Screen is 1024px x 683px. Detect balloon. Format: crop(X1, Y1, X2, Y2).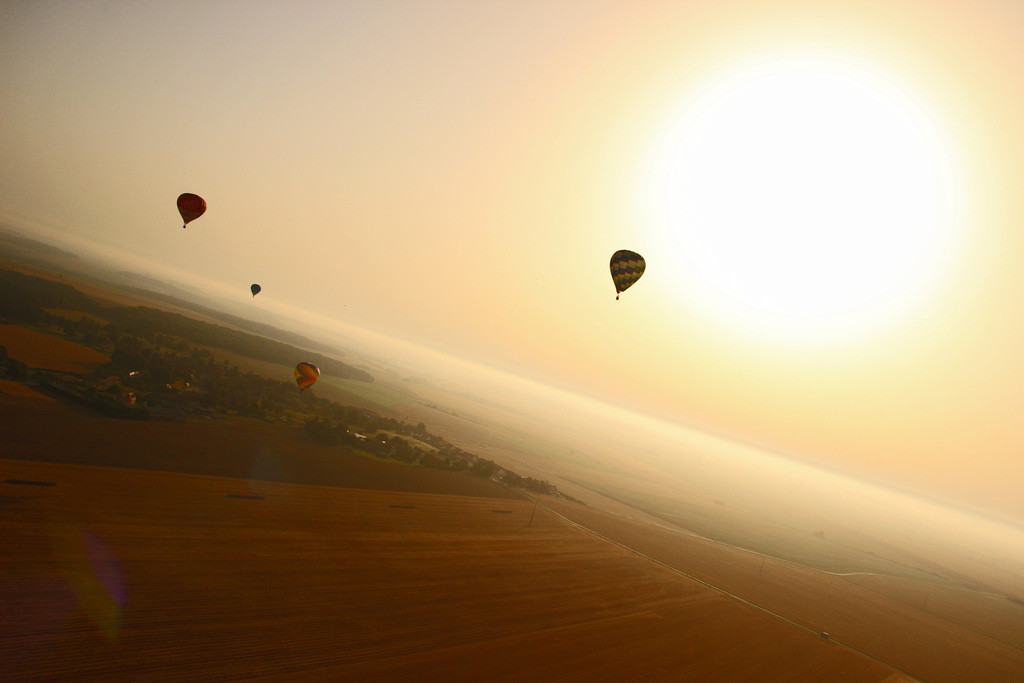
crop(175, 195, 209, 223).
